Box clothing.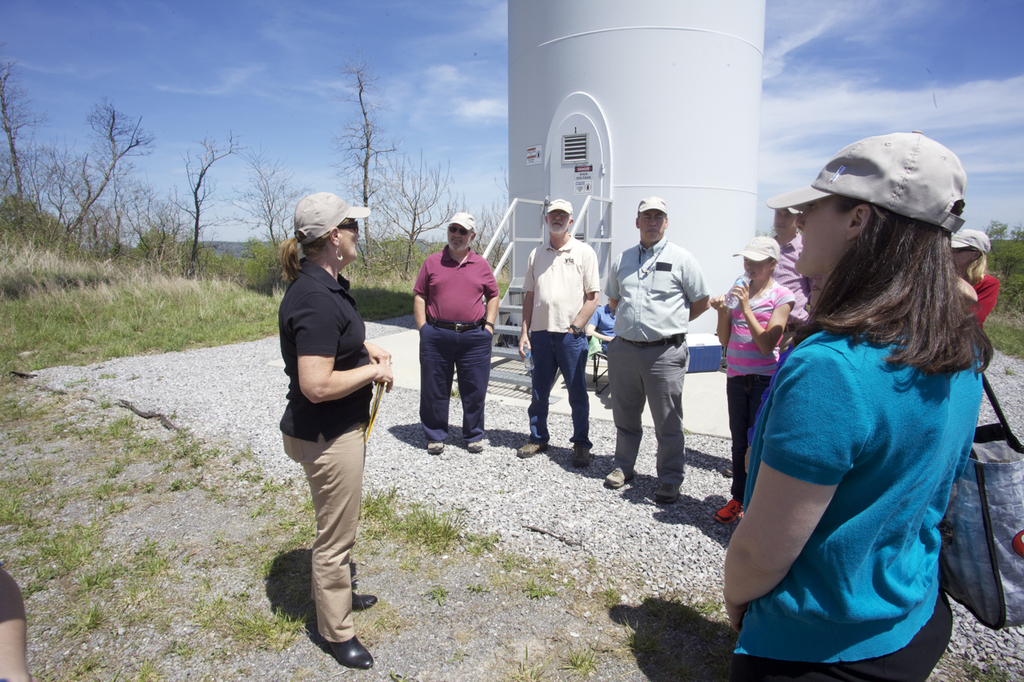
x1=0, y1=567, x2=24, y2=622.
